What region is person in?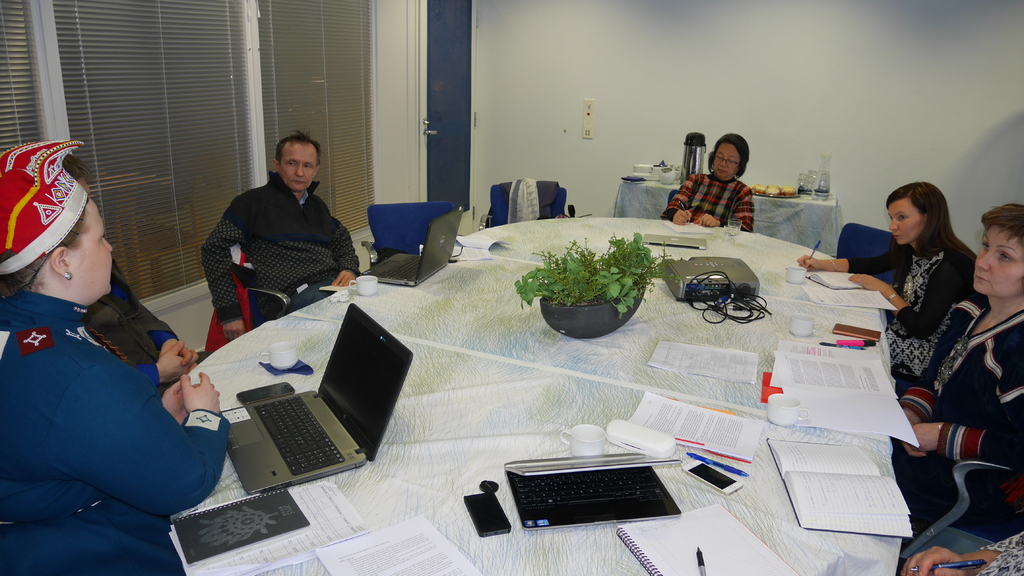
crop(796, 179, 986, 390).
